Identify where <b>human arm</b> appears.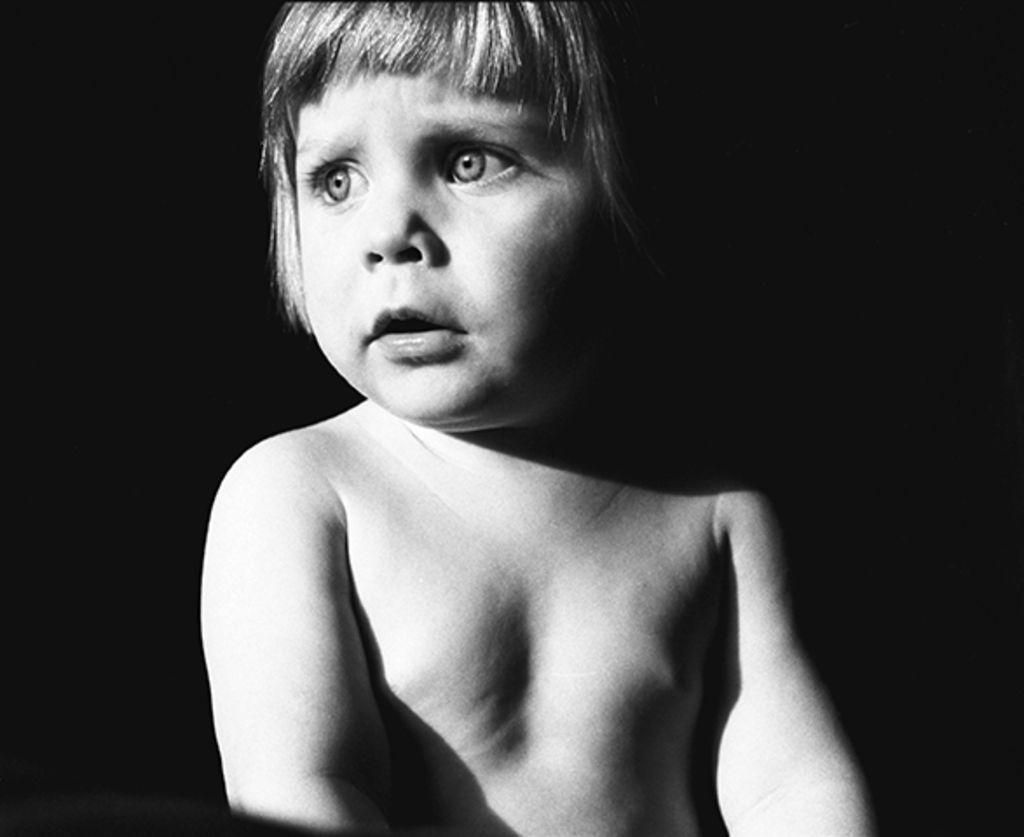
Appears at bbox(710, 401, 925, 835).
